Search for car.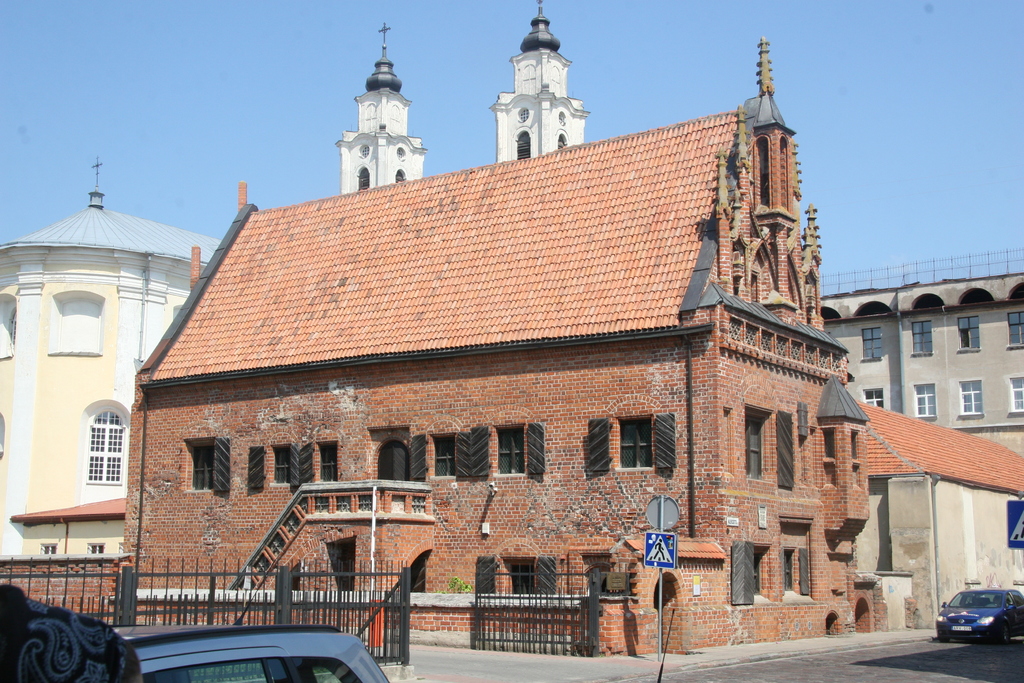
Found at locate(927, 601, 1018, 654).
